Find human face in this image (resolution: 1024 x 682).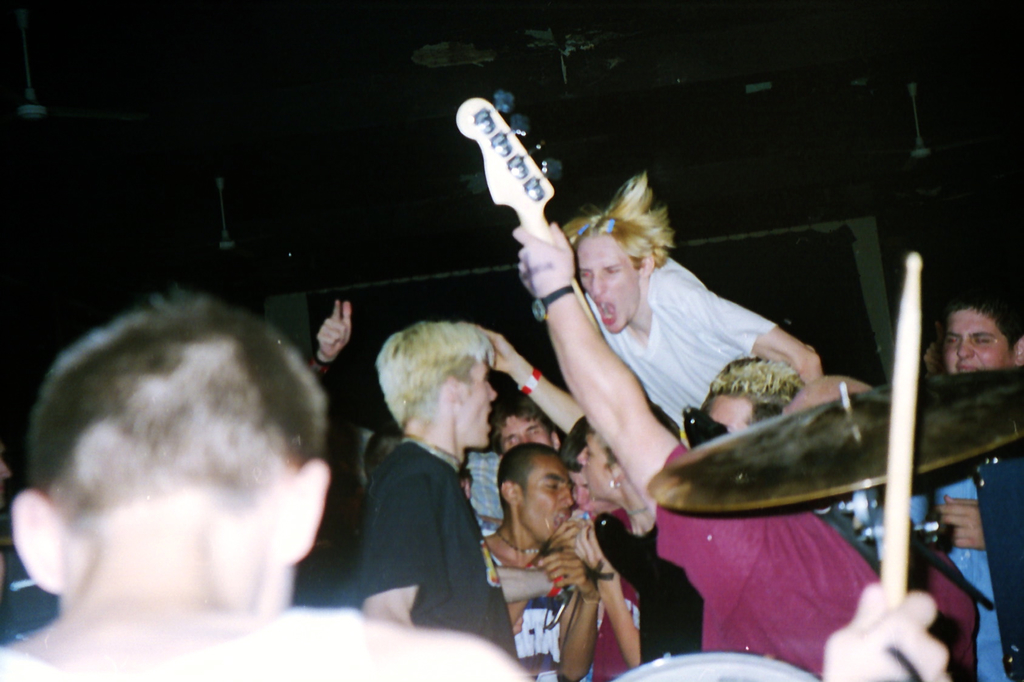
box(508, 445, 578, 548).
